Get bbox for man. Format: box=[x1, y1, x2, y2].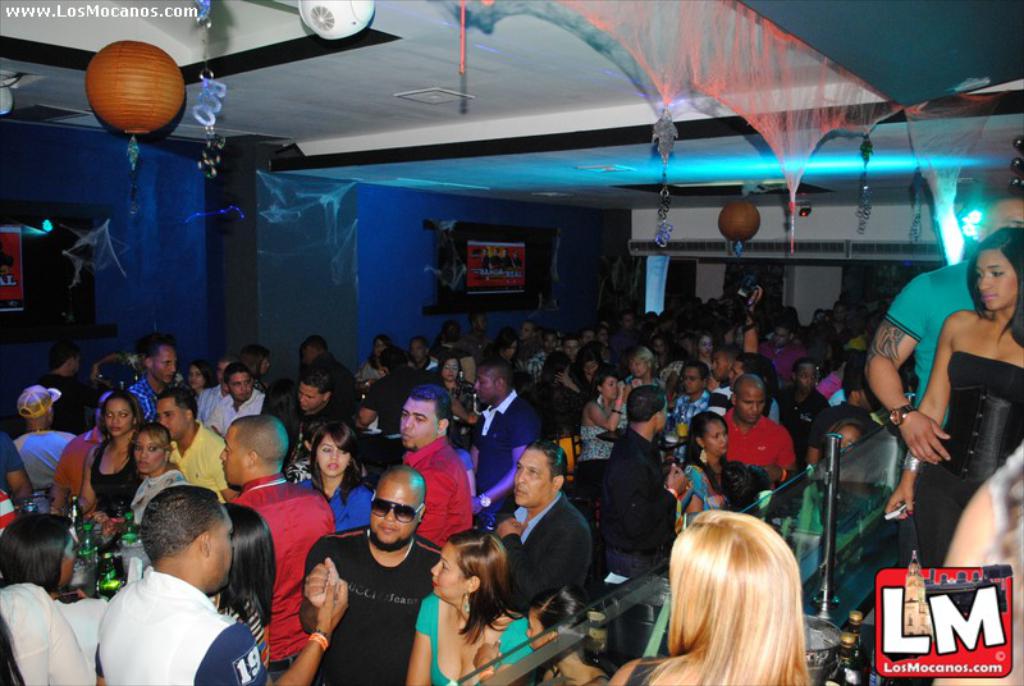
box=[148, 387, 229, 494].
